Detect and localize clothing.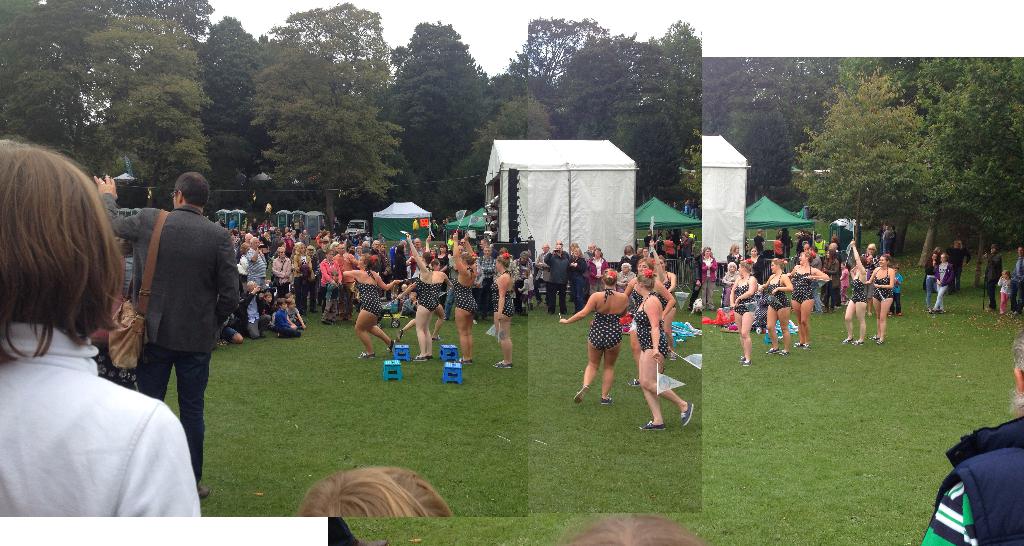
Localized at box(589, 314, 621, 351).
